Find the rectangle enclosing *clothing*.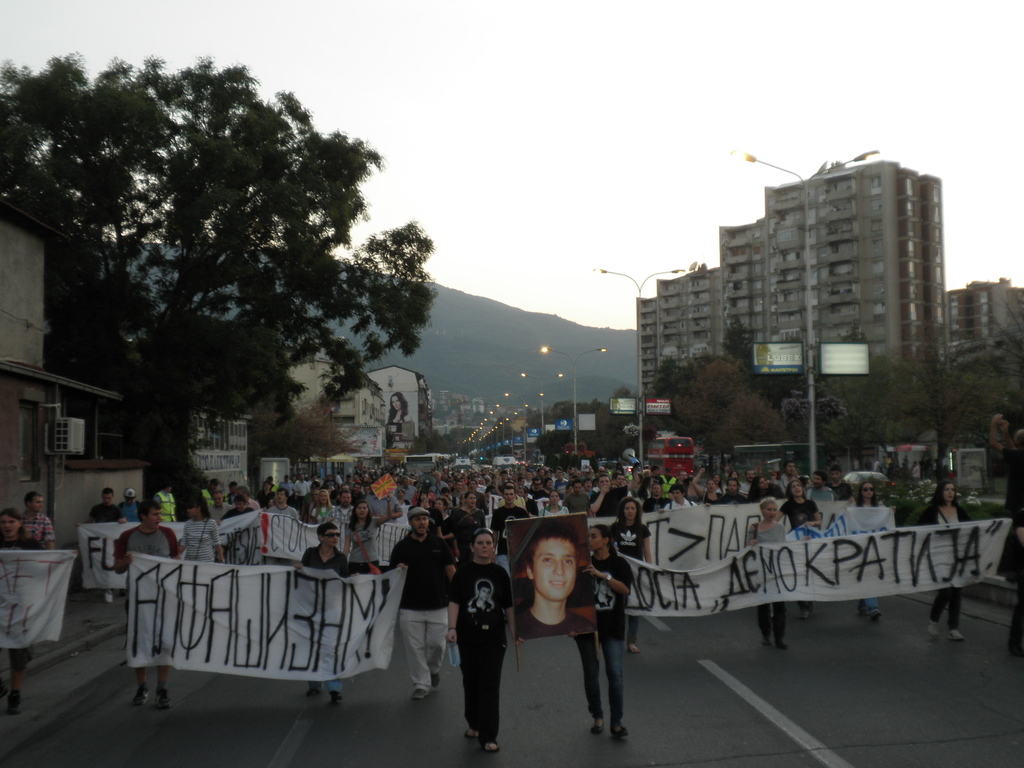
[15,515,54,545].
